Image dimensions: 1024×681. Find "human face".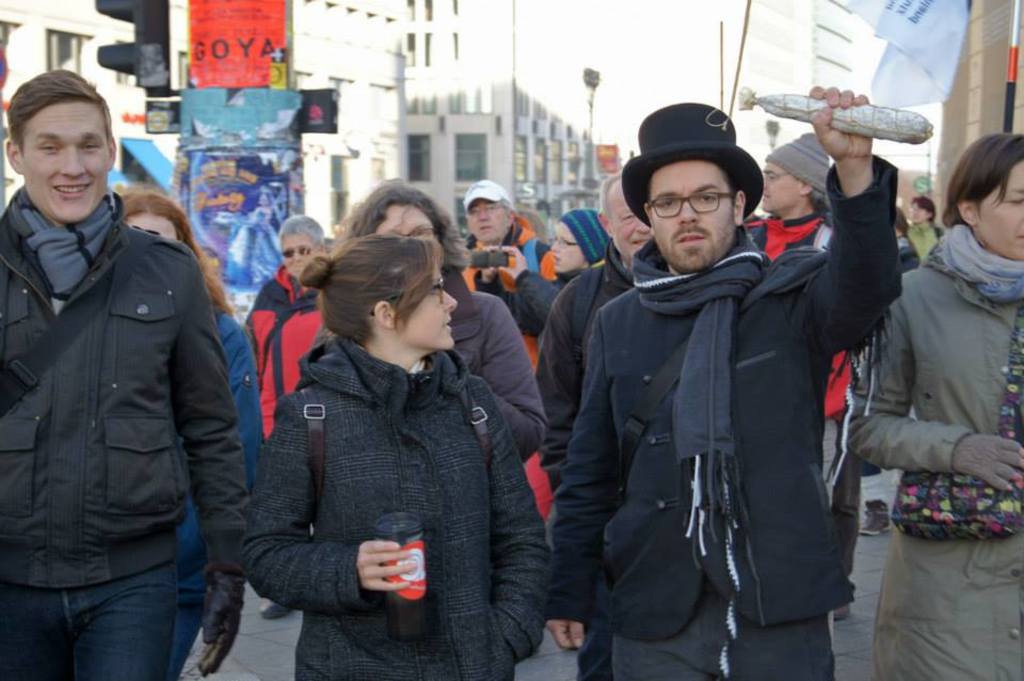
x1=759, y1=164, x2=796, y2=207.
